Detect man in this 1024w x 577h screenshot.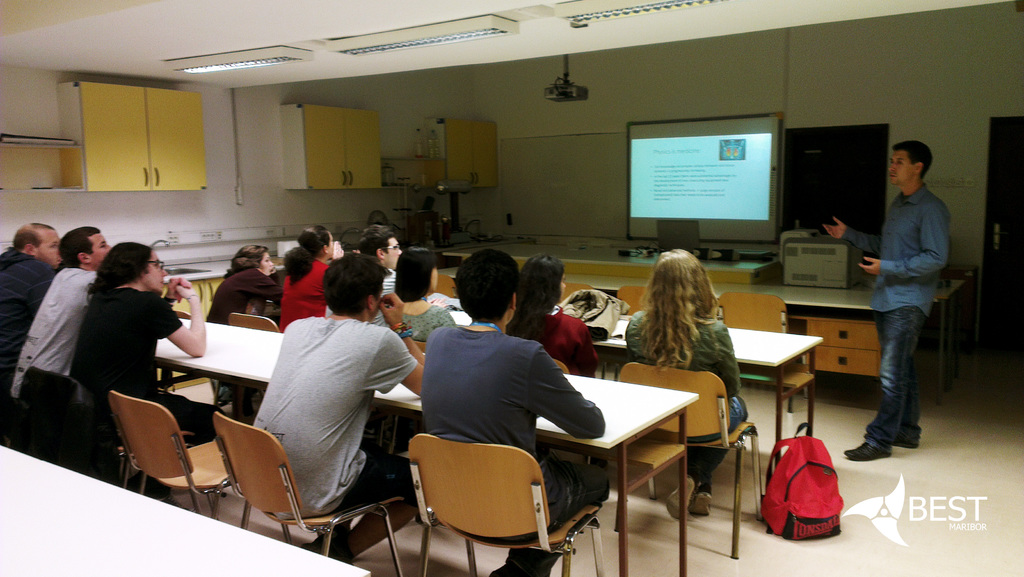
Detection: (x1=245, y1=250, x2=424, y2=565).
